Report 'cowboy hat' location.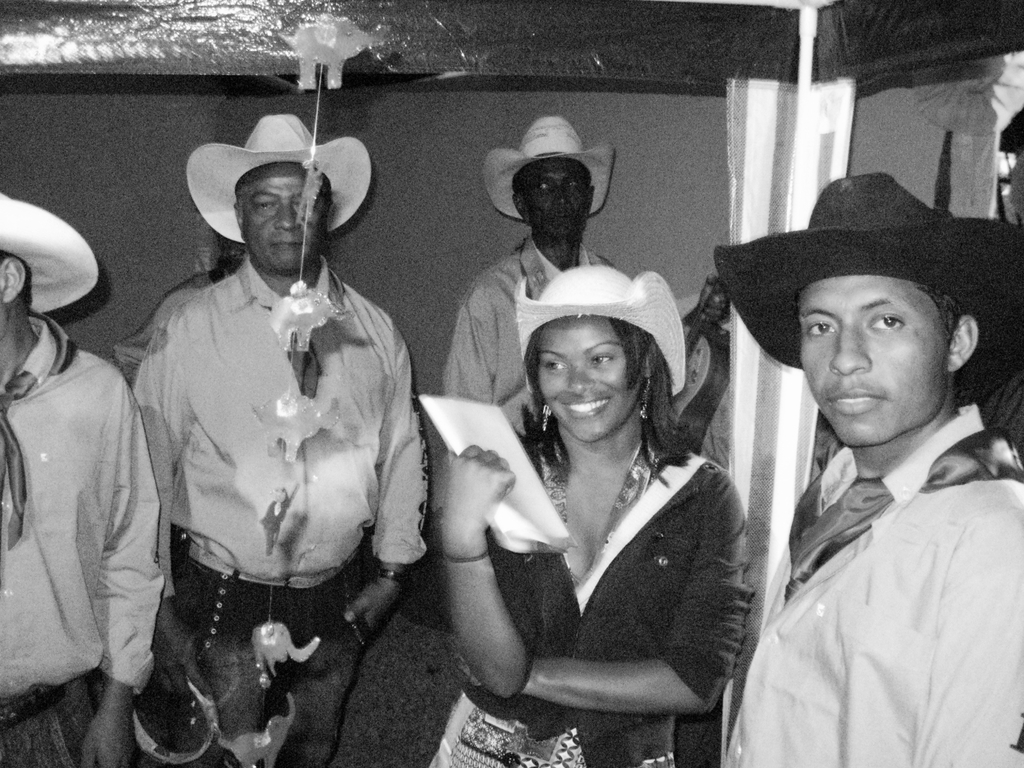
Report: [x1=713, y1=172, x2=1023, y2=397].
